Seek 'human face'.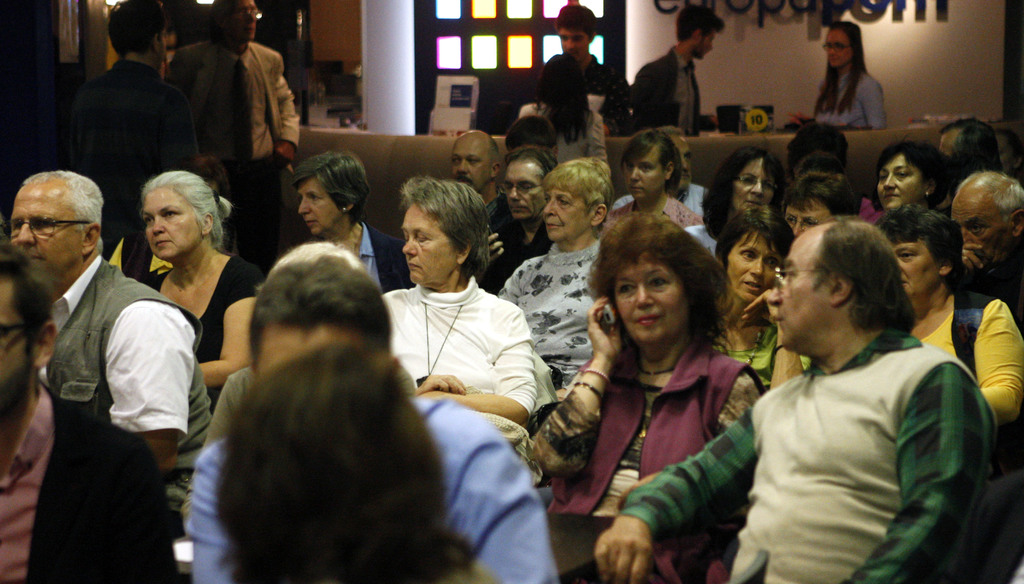
(728, 232, 781, 302).
